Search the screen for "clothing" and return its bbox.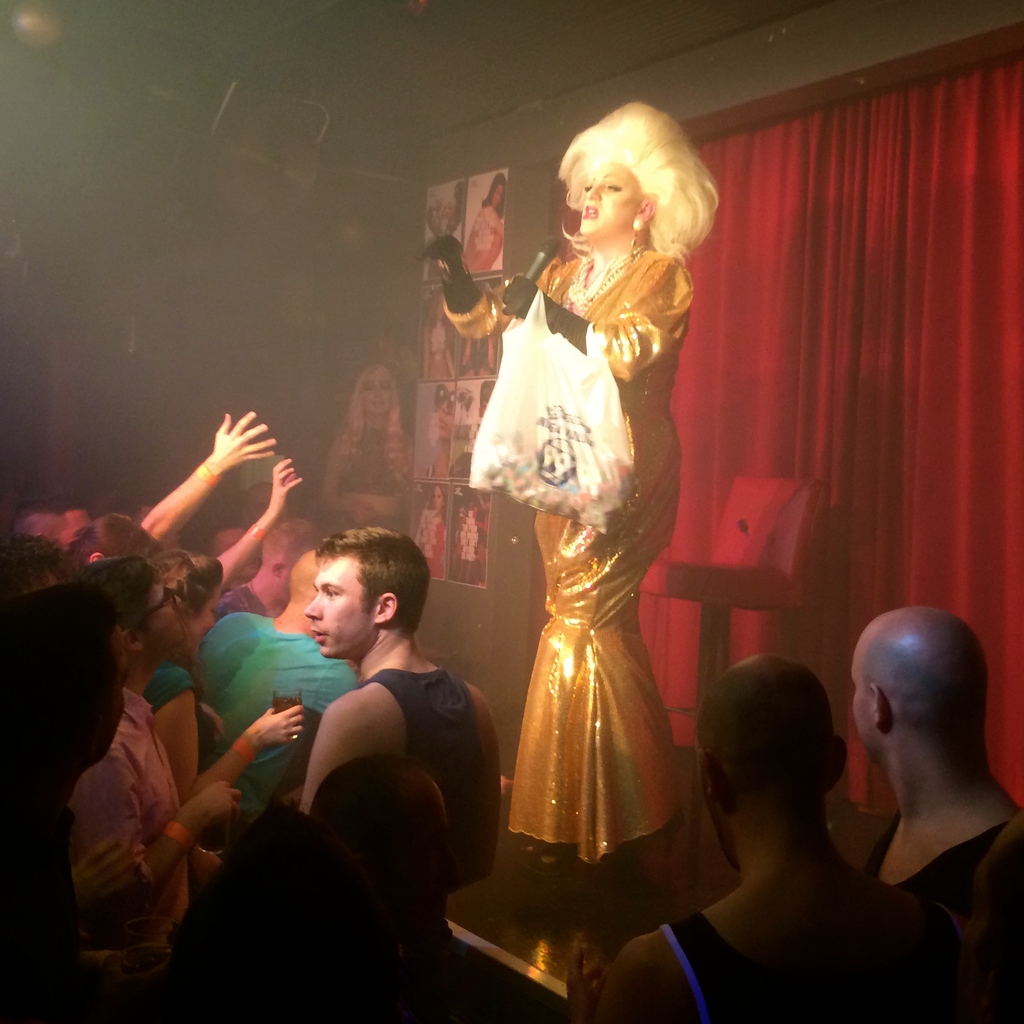
Found: box=[212, 585, 272, 625].
